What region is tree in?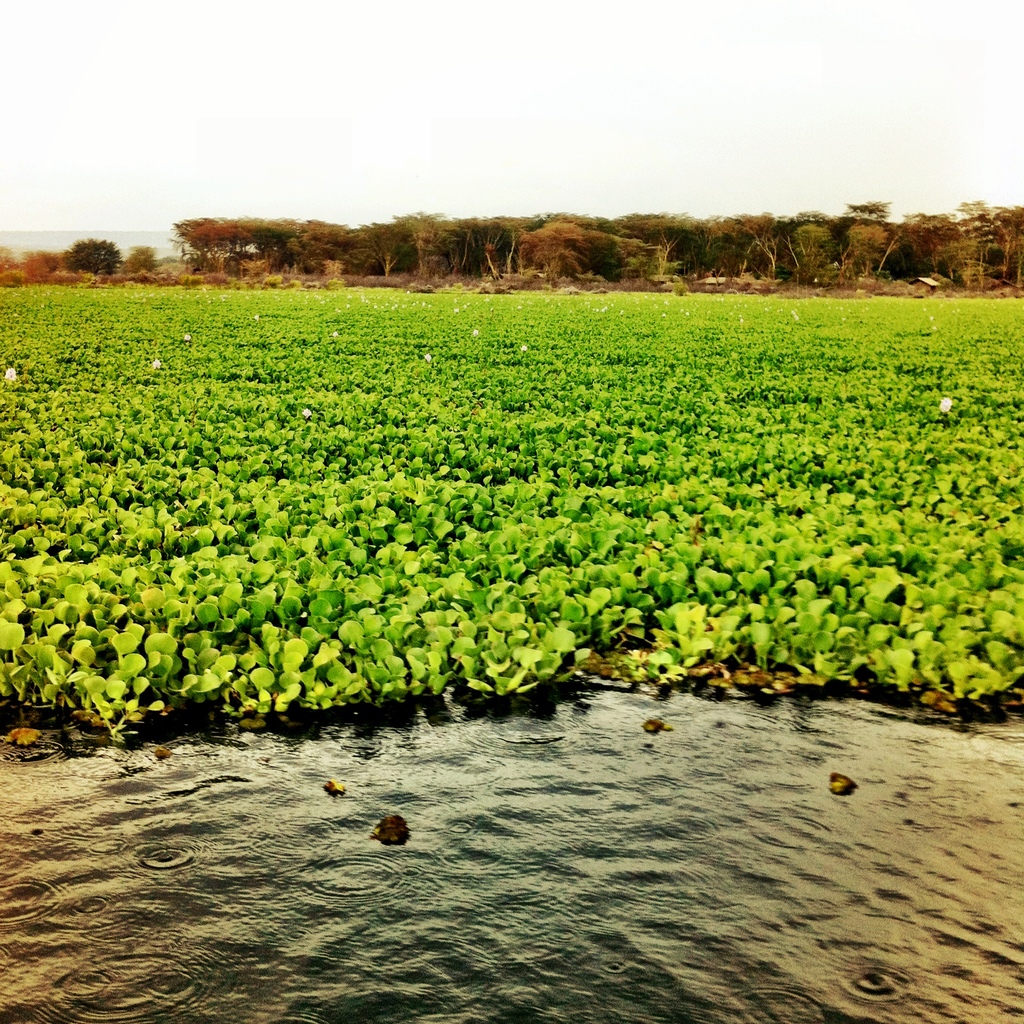
(701,216,772,284).
